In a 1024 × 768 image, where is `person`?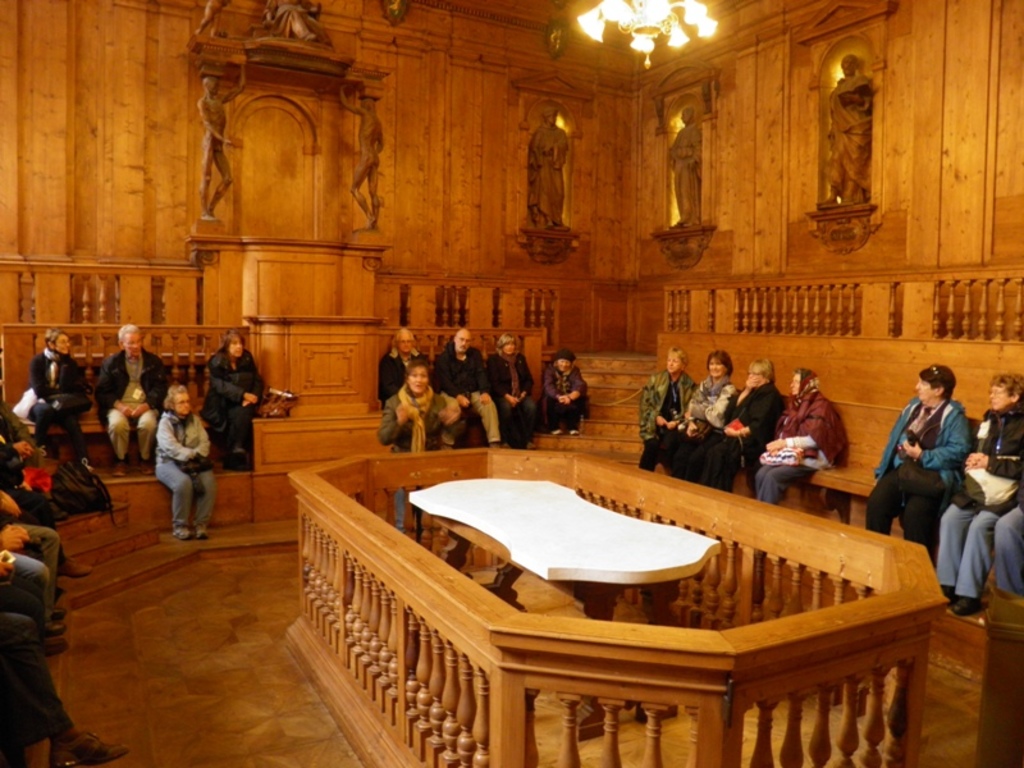
left=543, top=347, right=586, bottom=434.
